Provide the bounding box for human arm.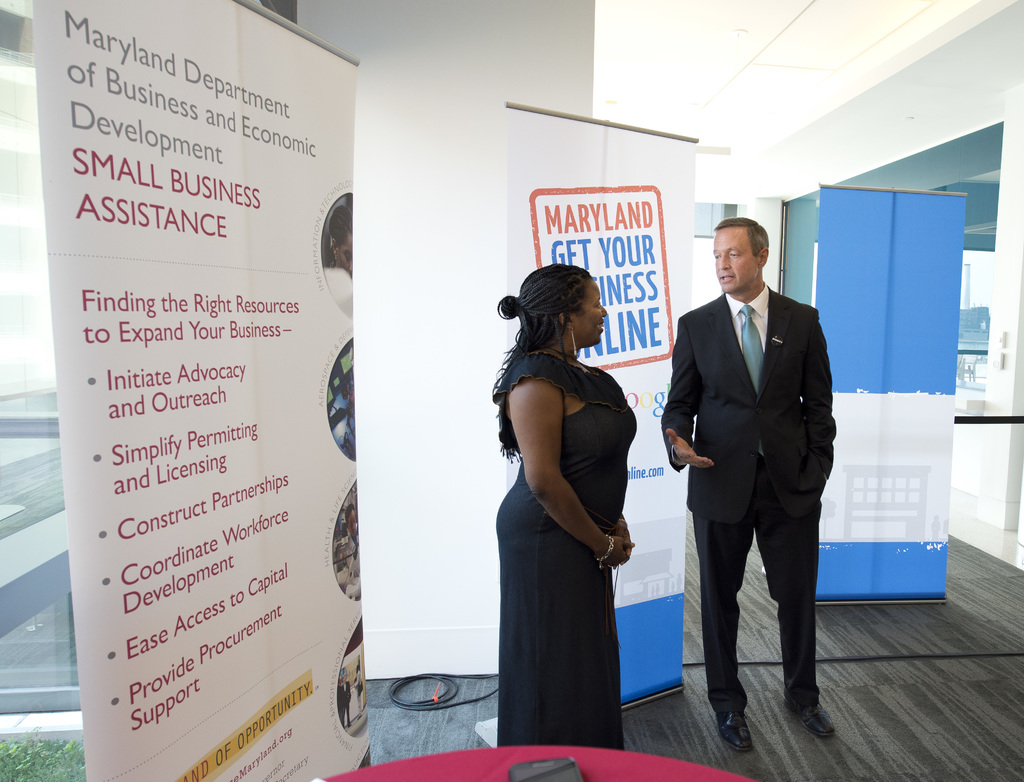
left=789, top=307, right=848, bottom=492.
